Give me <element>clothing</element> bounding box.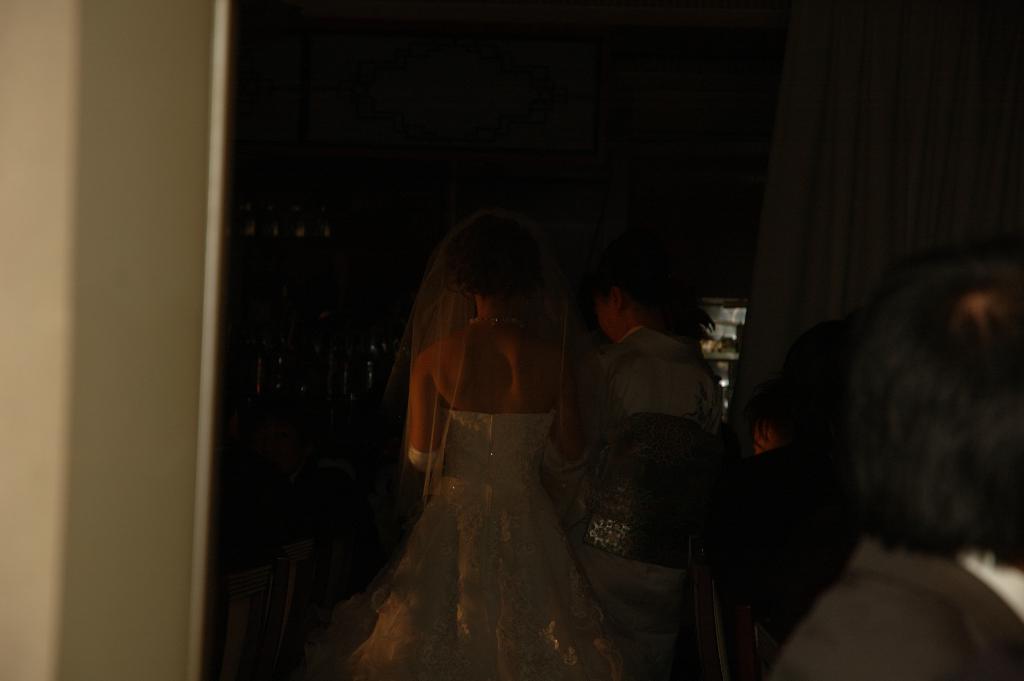
{"left": 562, "top": 324, "right": 723, "bottom": 673}.
